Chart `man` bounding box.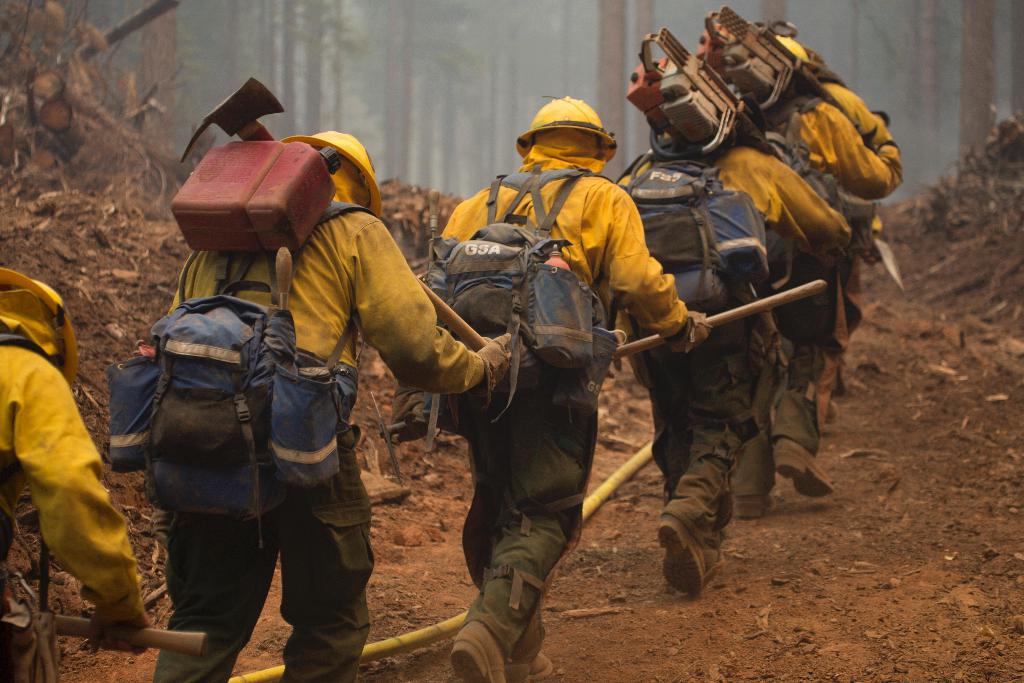
Charted: bbox=[414, 93, 711, 682].
